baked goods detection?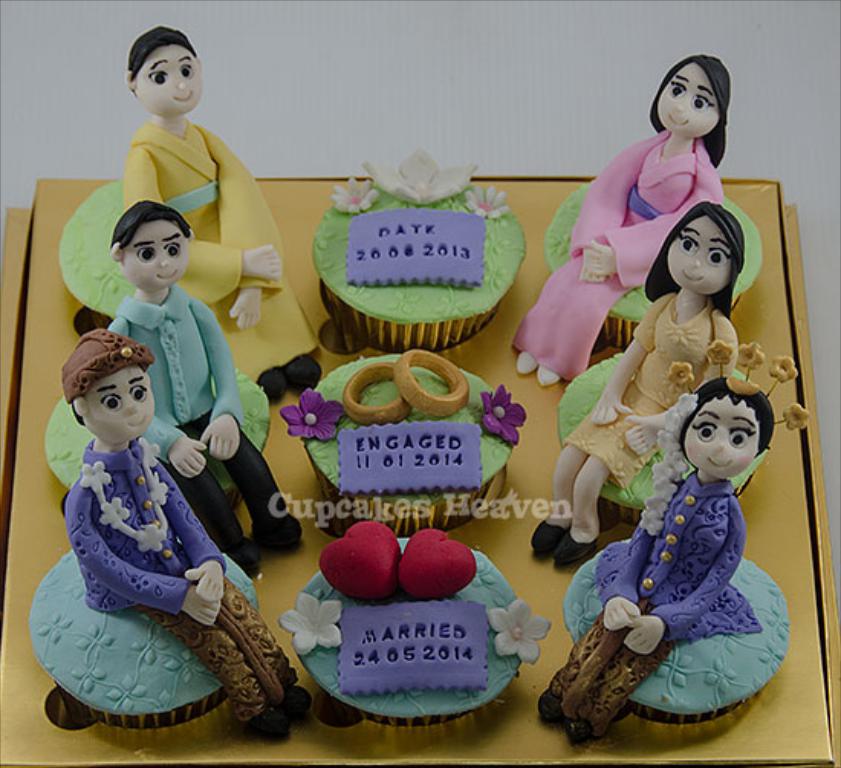
[left=523, top=200, right=772, bottom=566]
